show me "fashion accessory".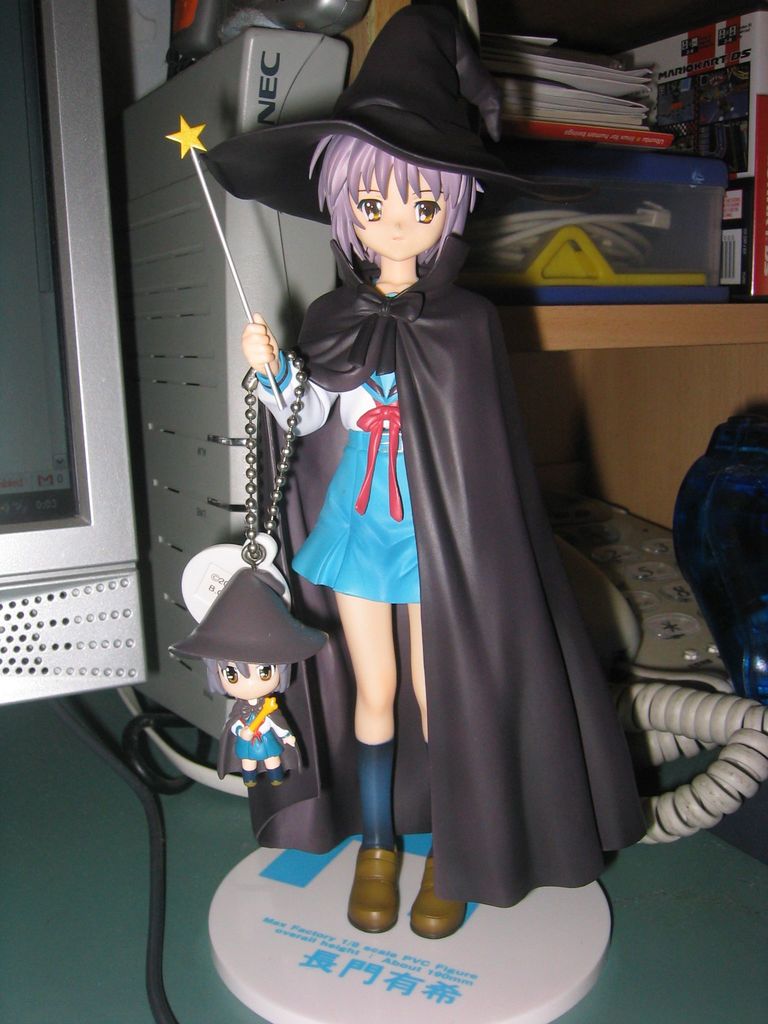
"fashion accessory" is here: (x1=205, y1=3, x2=598, y2=223).
